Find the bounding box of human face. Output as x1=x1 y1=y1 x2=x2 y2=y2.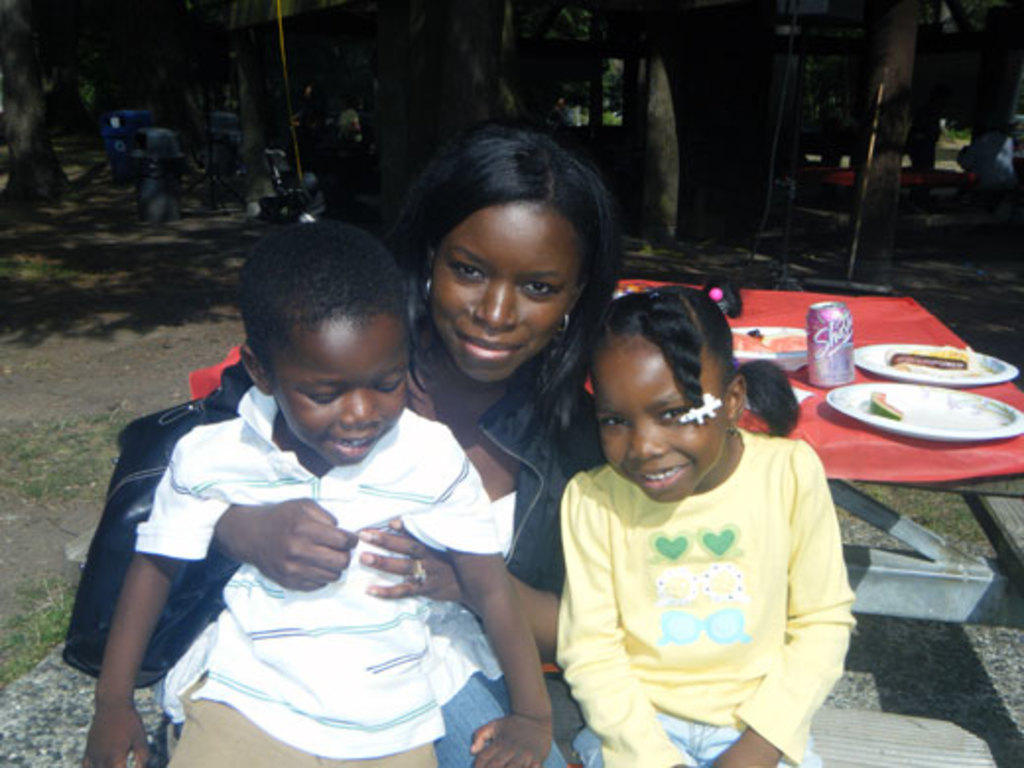
x1=268 y1=317 x2=412 y2=471.
